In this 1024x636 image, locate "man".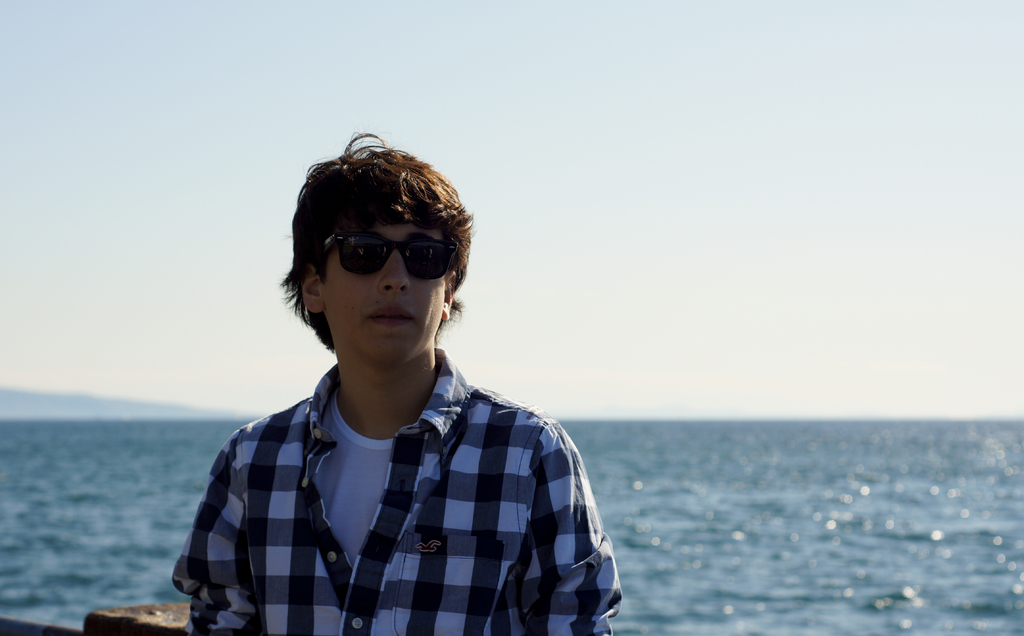
Bounding box: (160,136,616,635).
